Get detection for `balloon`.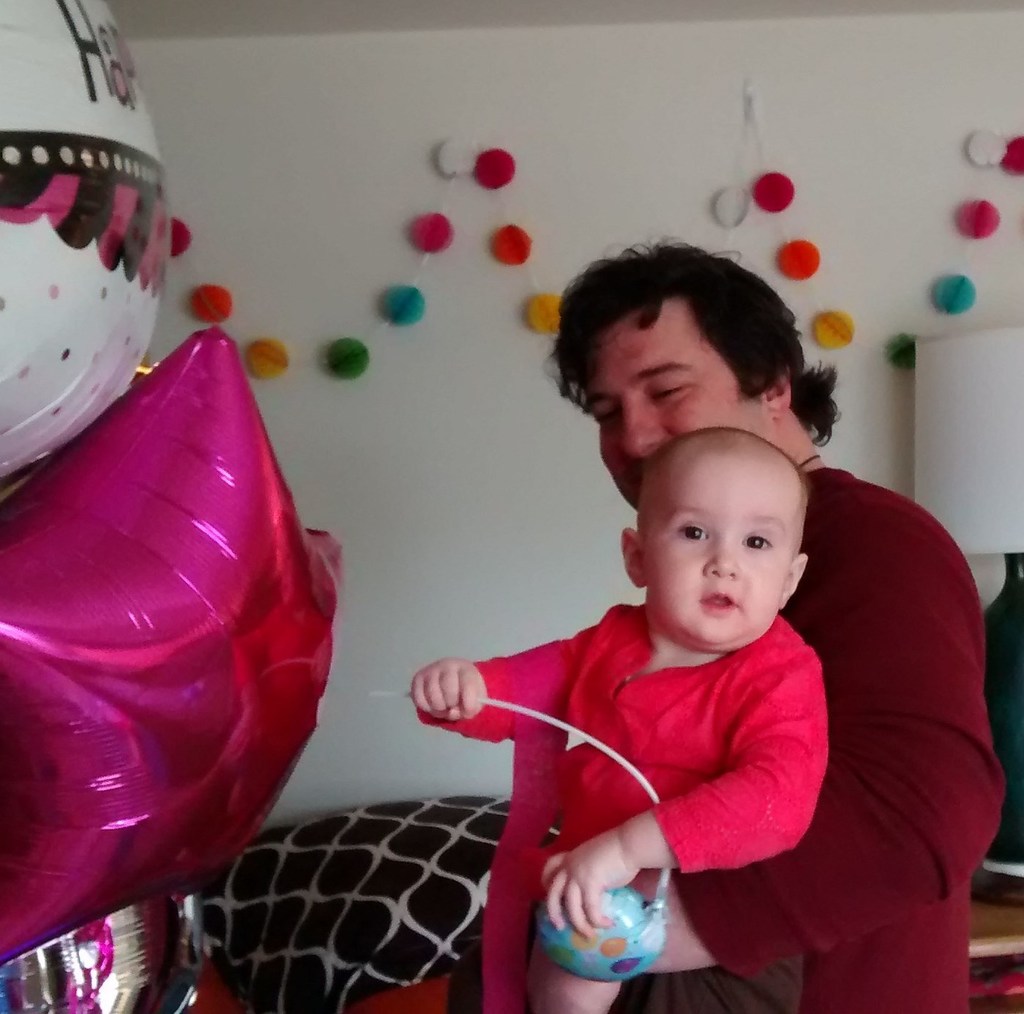
Detection: x1=0, y1=0, x2=167, y2=479.
